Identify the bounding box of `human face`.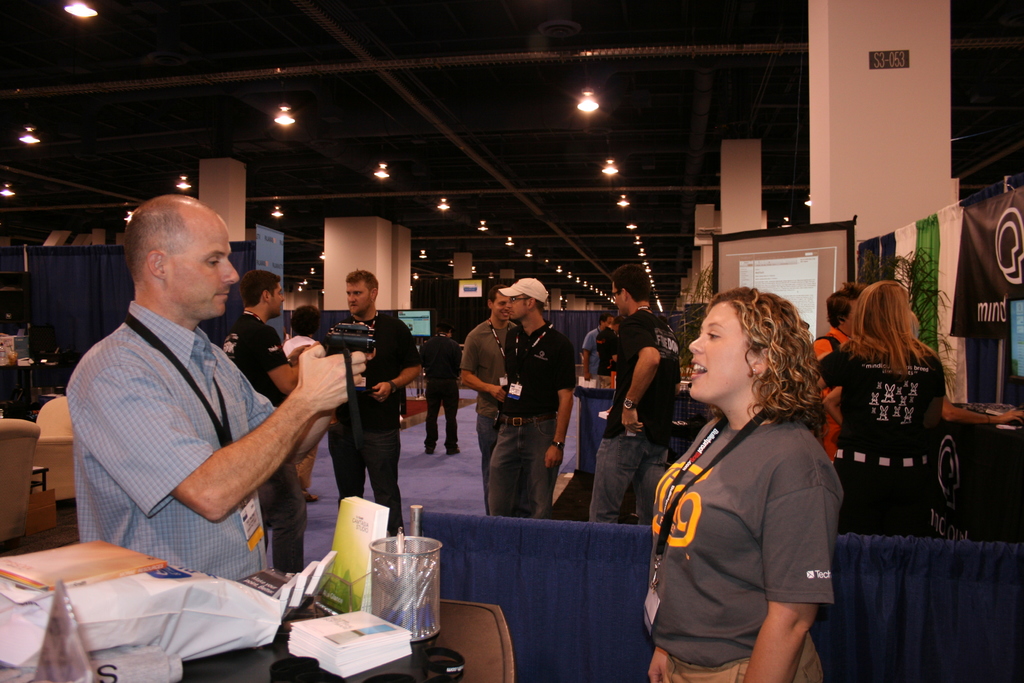
bbox=[612, 286, 626, 315].
